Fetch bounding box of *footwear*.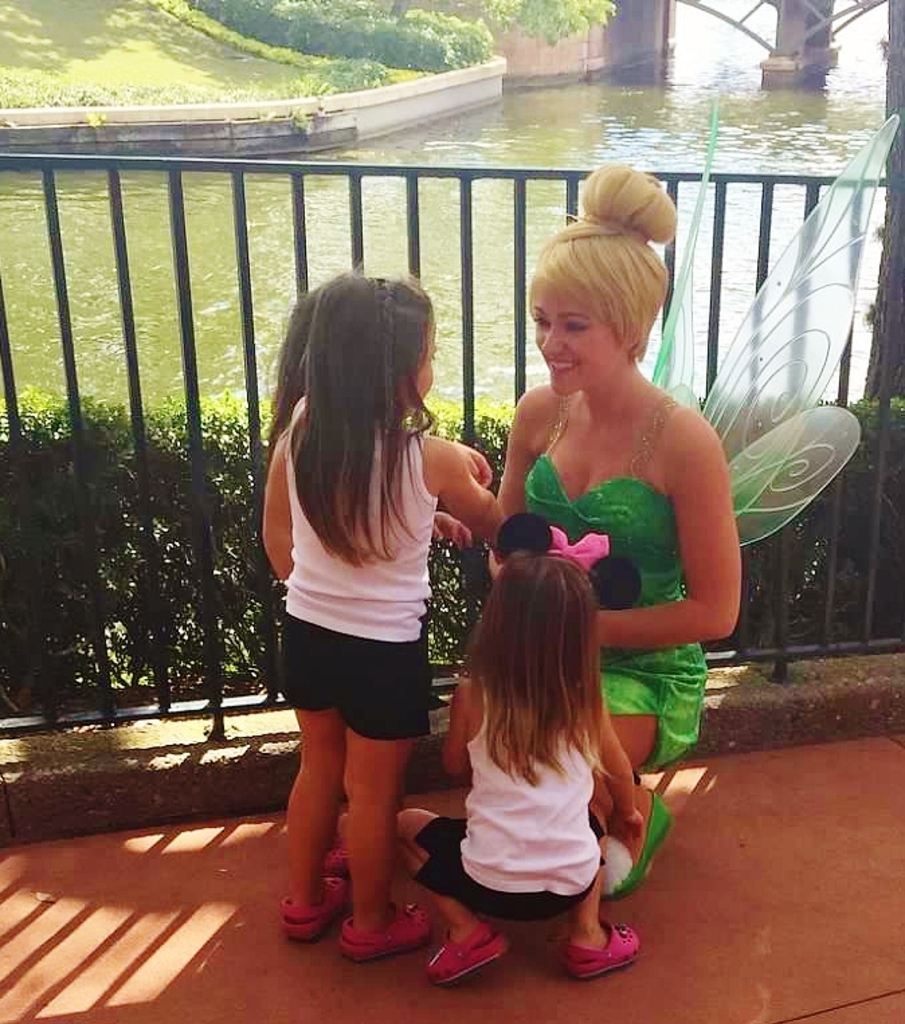
Bbox: x1=596, y1=785, x2=670, y2=897.
